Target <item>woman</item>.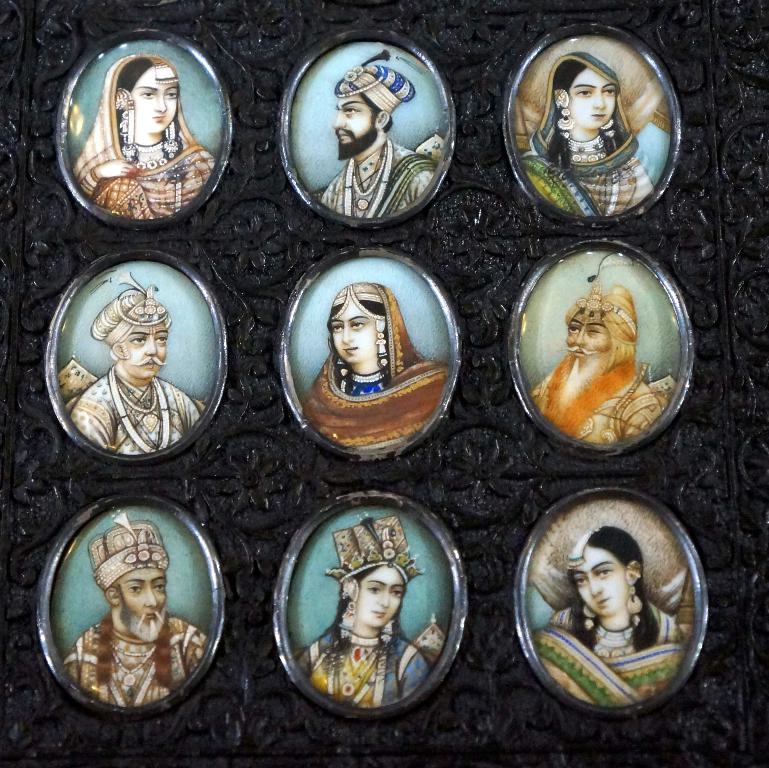
Target region: [left=518, top=48, right=657, bottom=217].
